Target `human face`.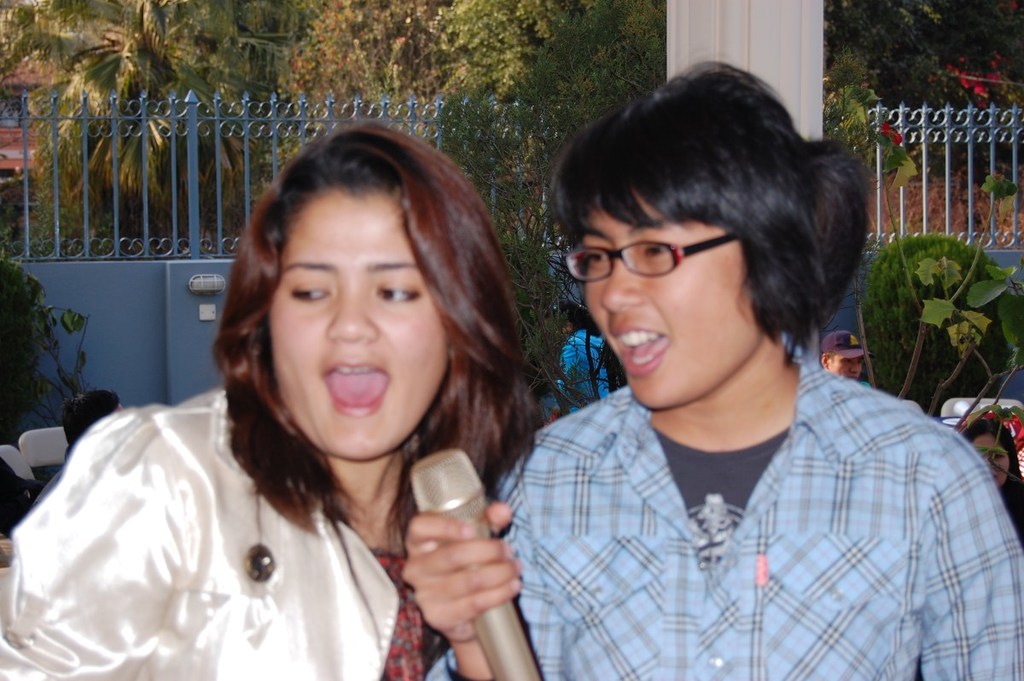
Target region: x1=263, y1=189, x2=451, y2=463.
